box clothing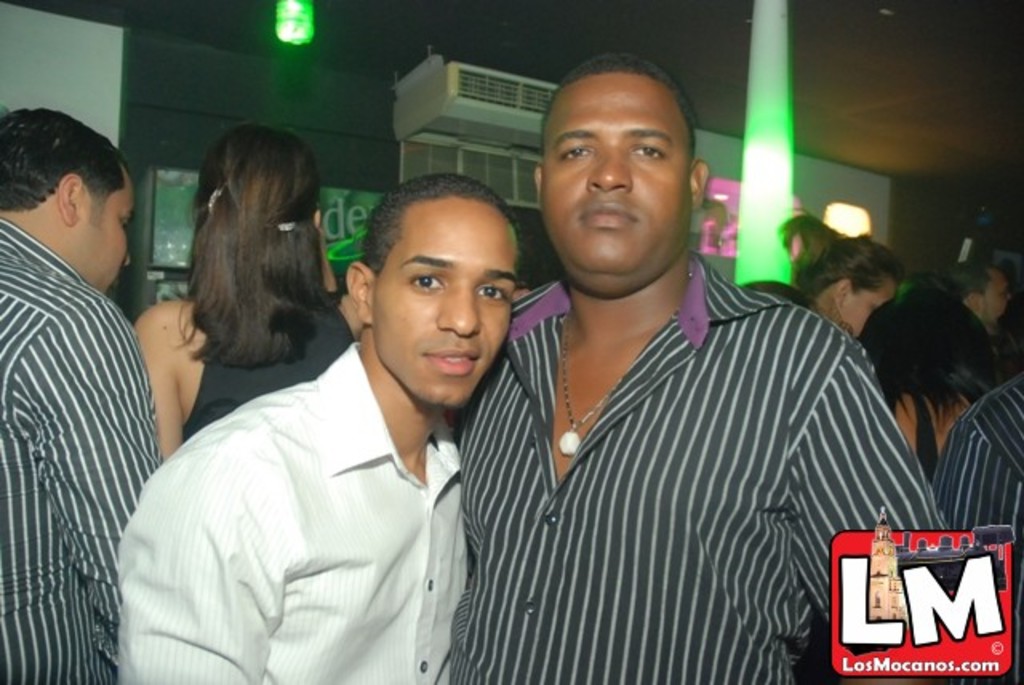
rect(453, 232, 918, 666)
